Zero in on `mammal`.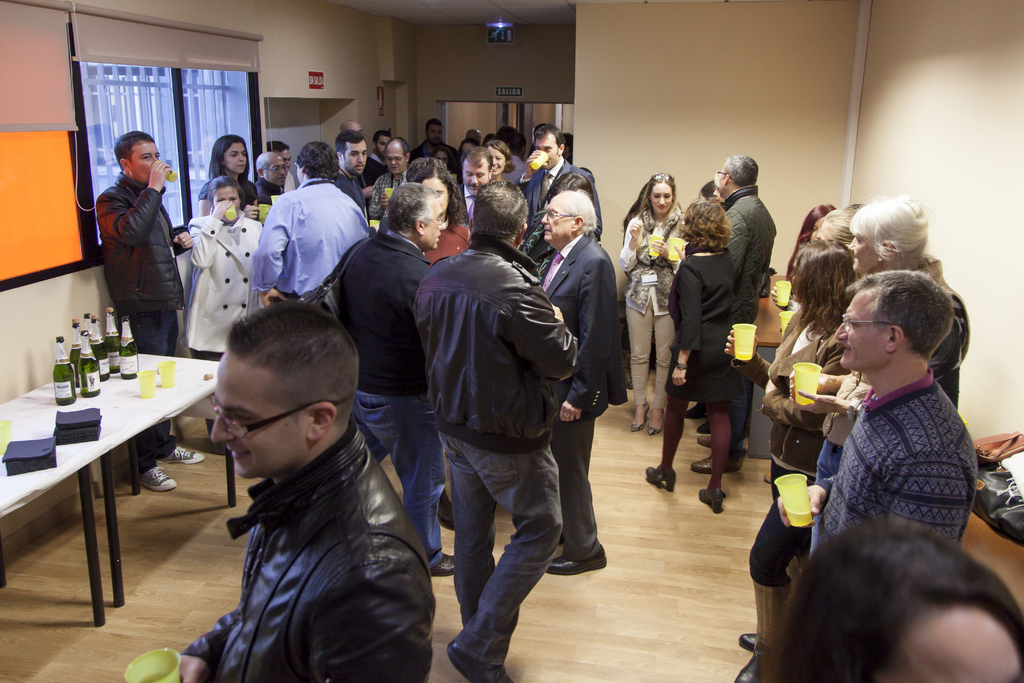
Zeroed in: [x1=366, y1=135, x2=412, y2=225].
